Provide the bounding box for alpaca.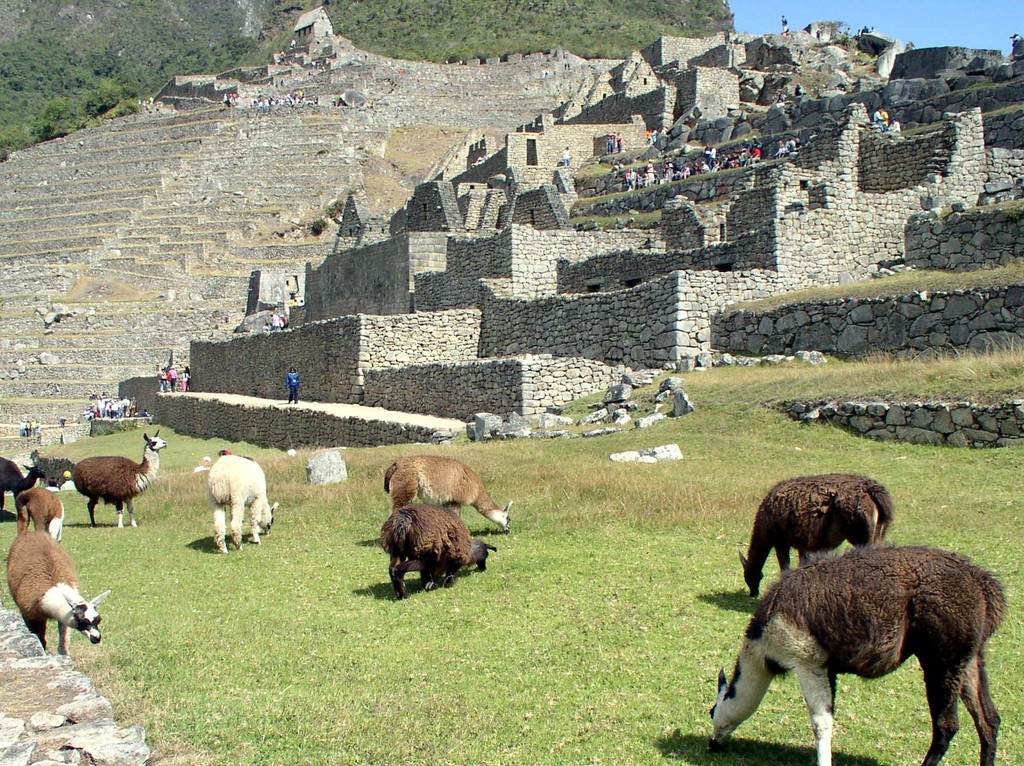
<box>14,484,68,541</box>.
